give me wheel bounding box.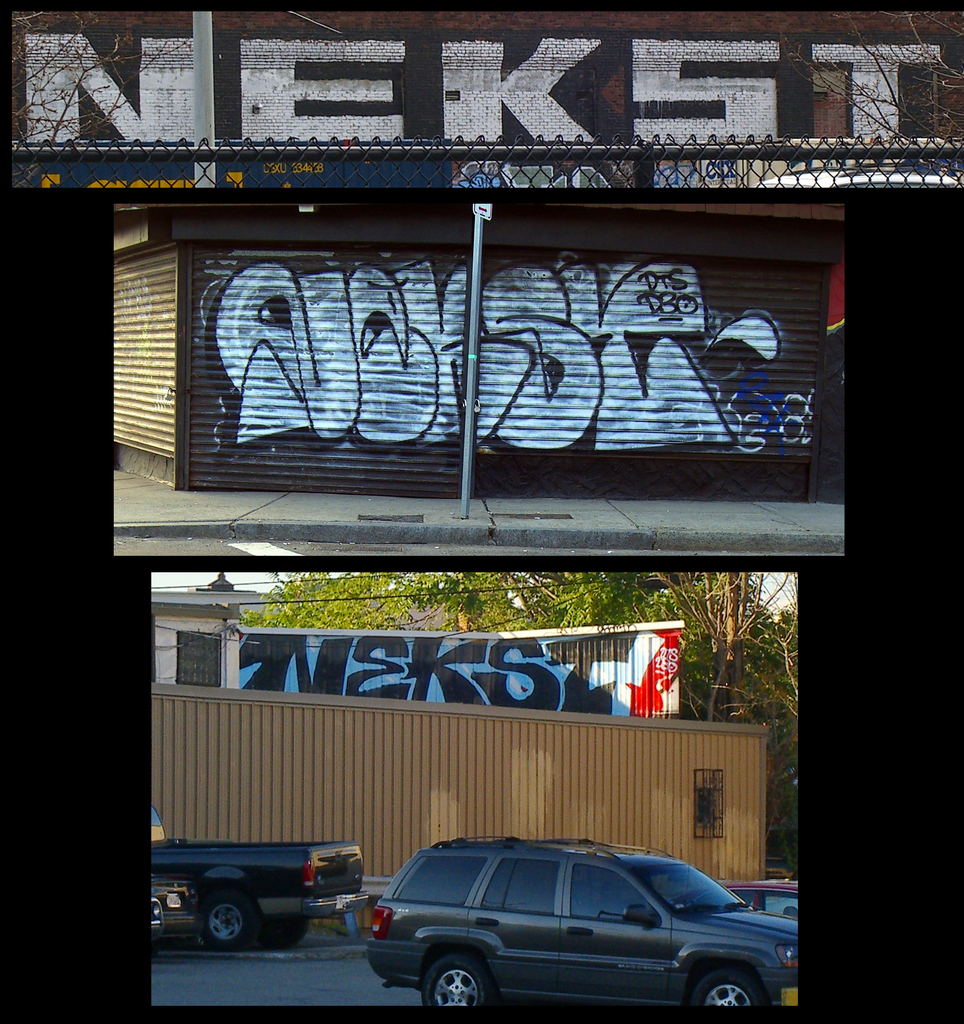
{"x1": 202, "y1": 892, "x2": 256, "y2": 949}.
